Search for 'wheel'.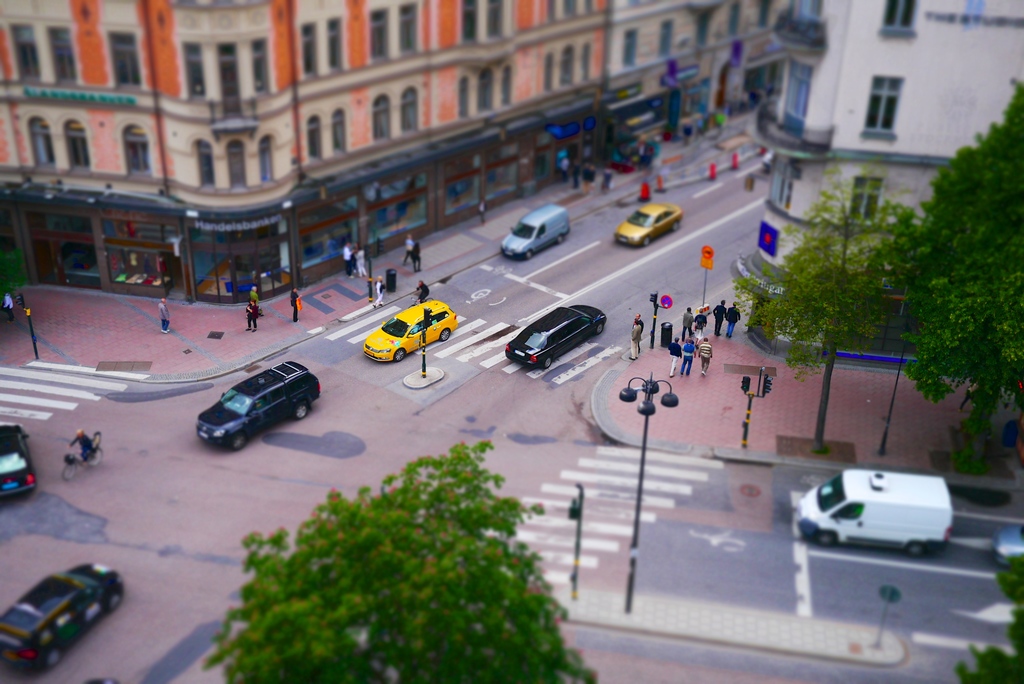
Found at l=440, t=328, r=450, b=340.
